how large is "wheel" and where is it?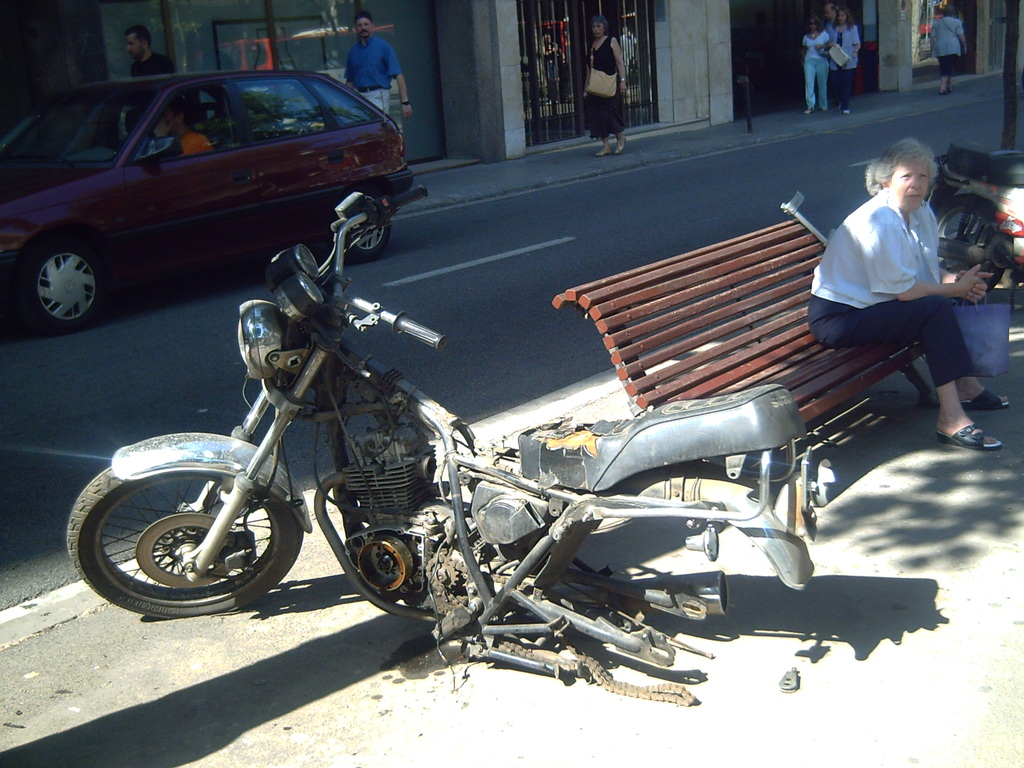
Bounding box: x1=933, y1=195, x2=1002, y2=298.
